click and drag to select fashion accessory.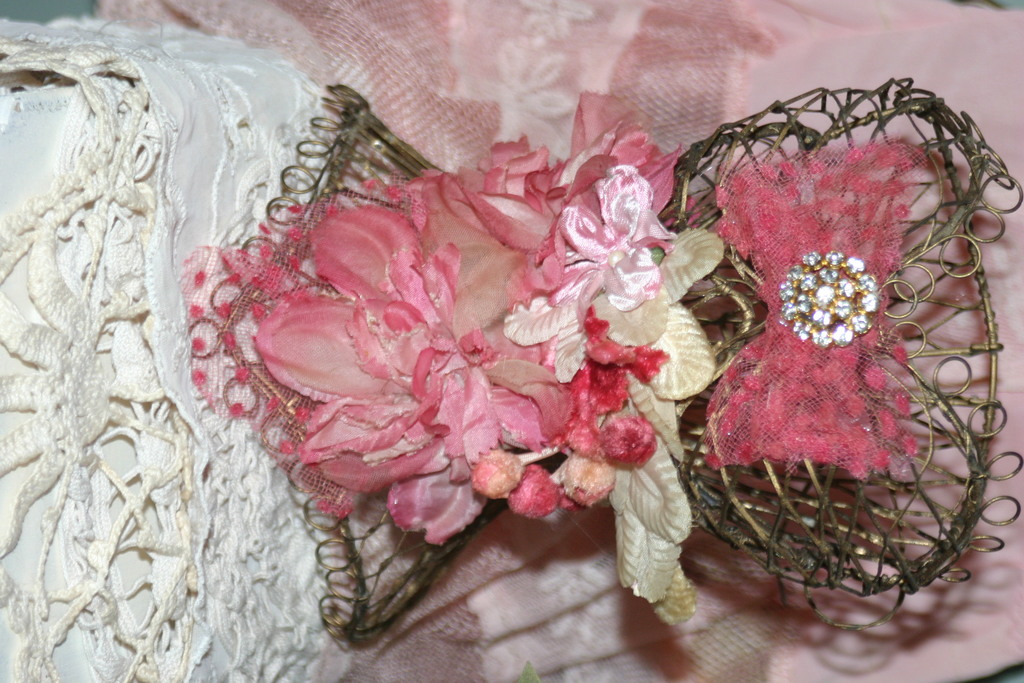
Selection: Rect(174, 83, 1020, 653).
